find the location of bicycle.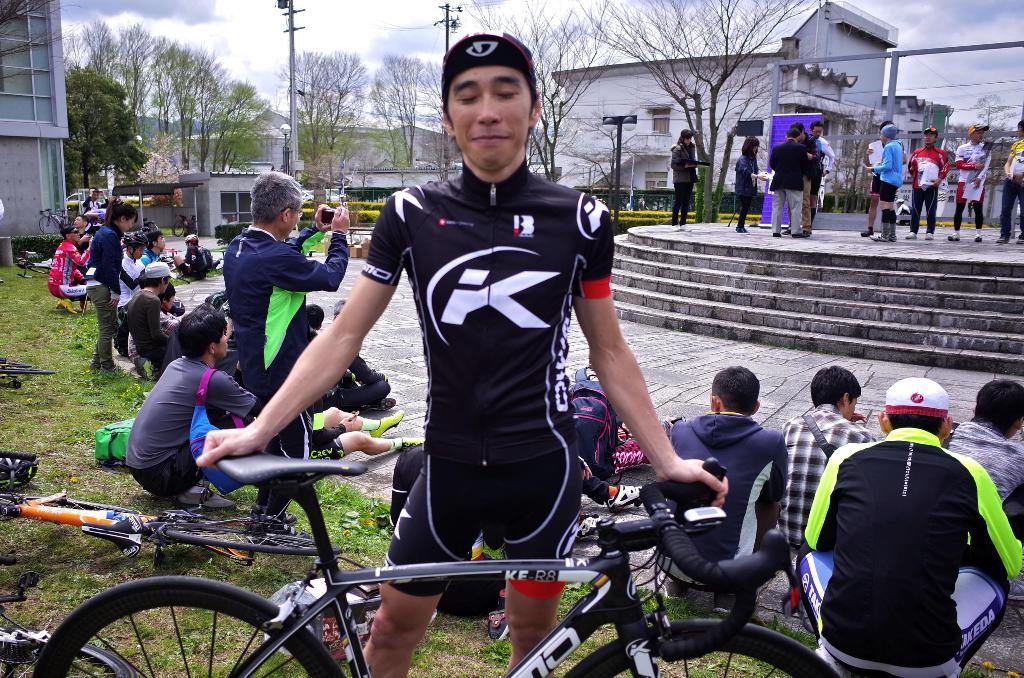
Location: x1=31 y1=451 x2=842 y2=677.
